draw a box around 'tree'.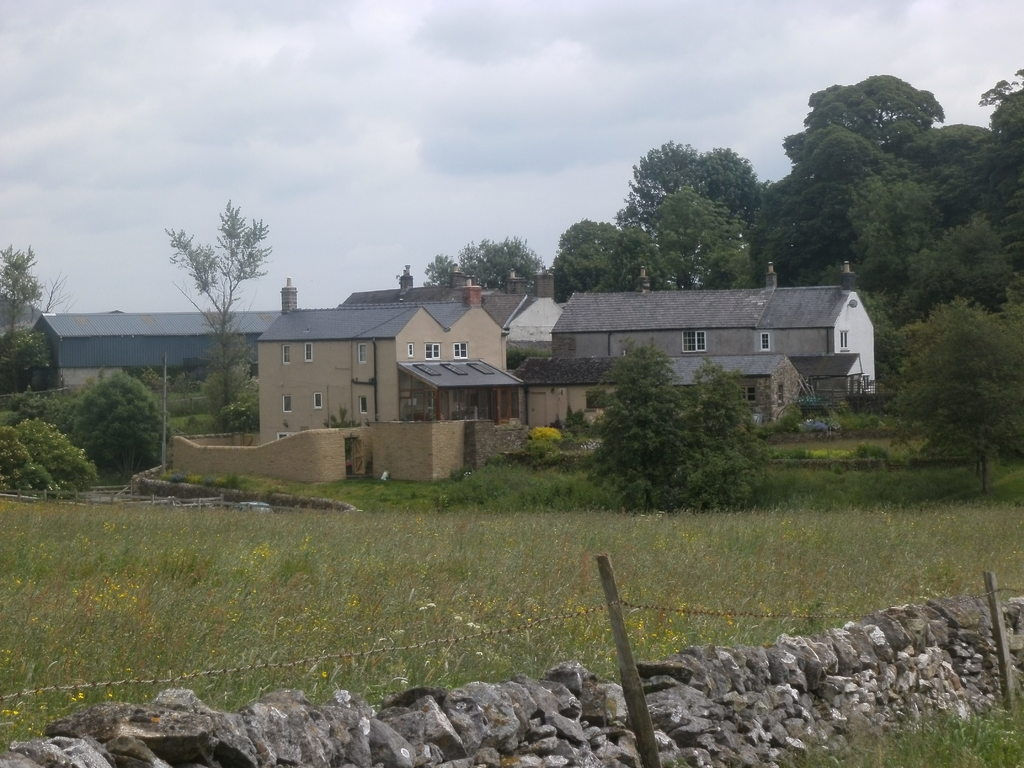
Rect(649, 182, 765, 295).
